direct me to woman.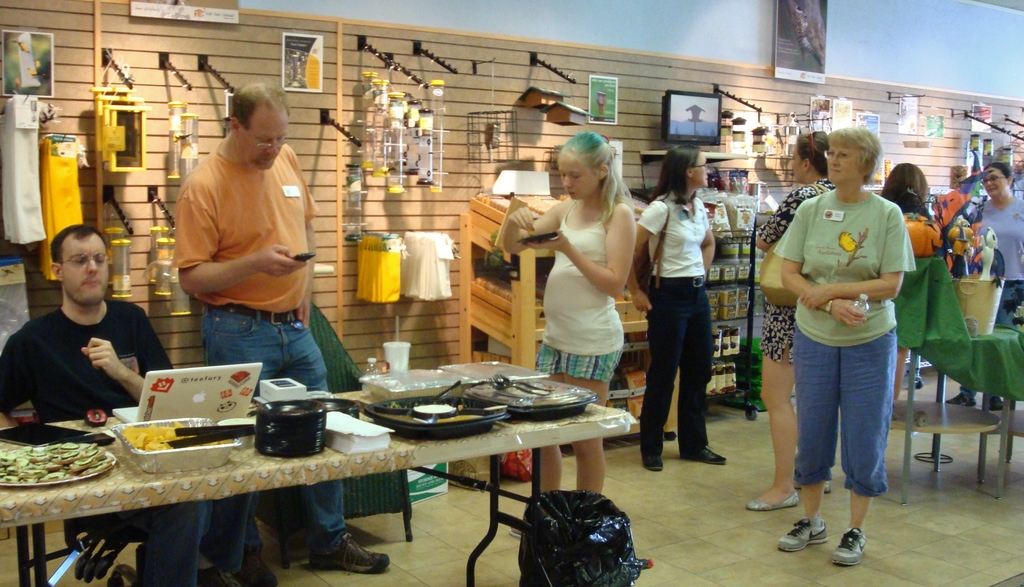
Direction: 940,164,984,225.
